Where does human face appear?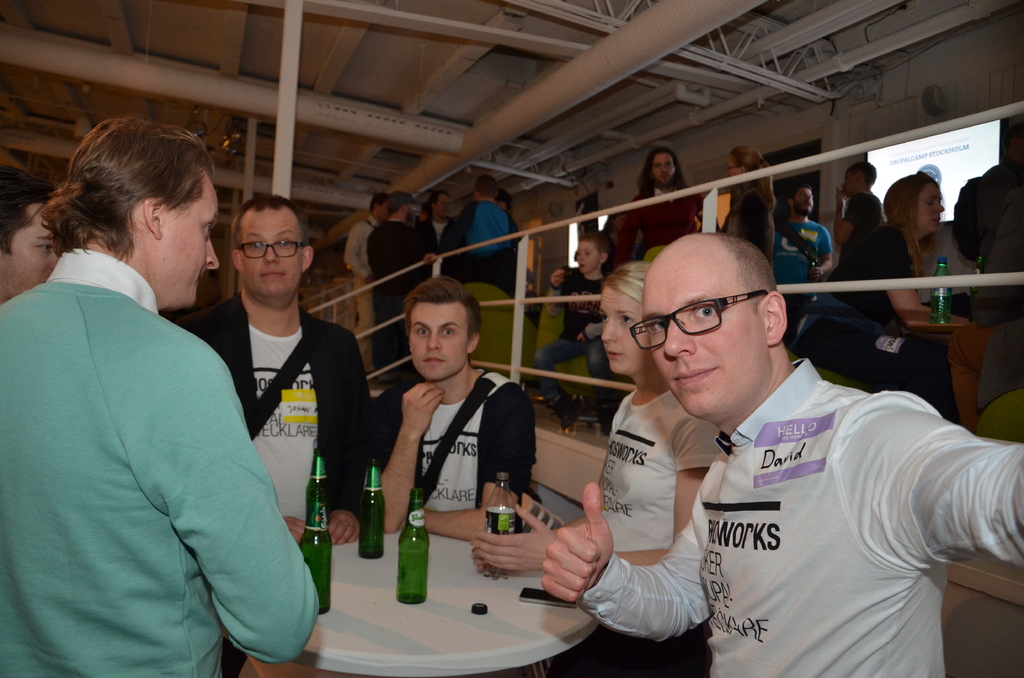
Appears at 0:206:64:299.
